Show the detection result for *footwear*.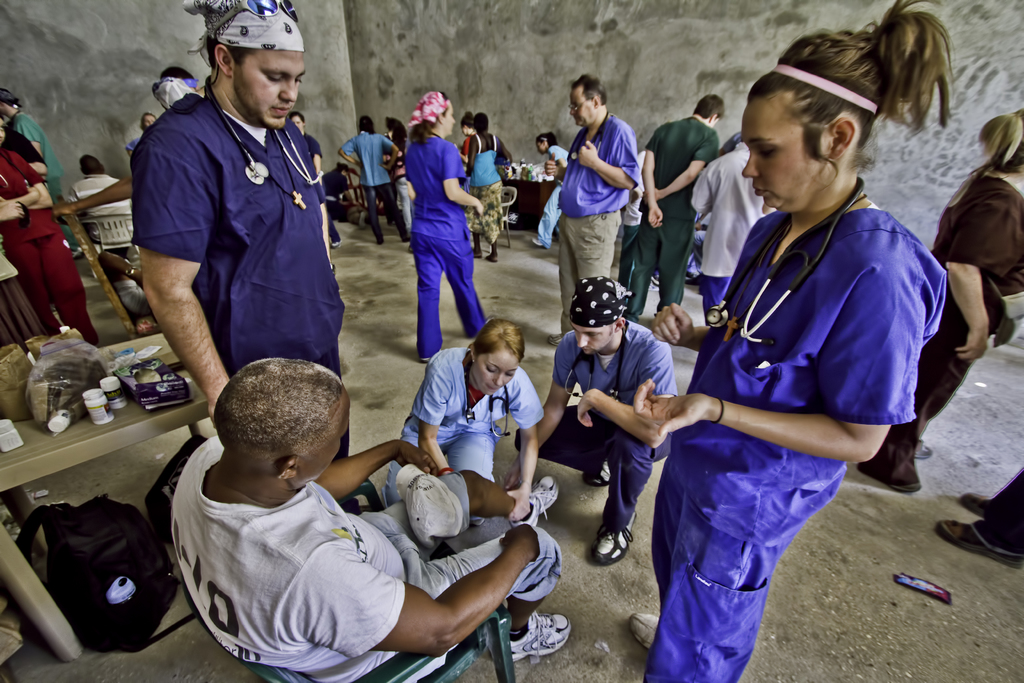
bbox(625, 612, 664, 650).
